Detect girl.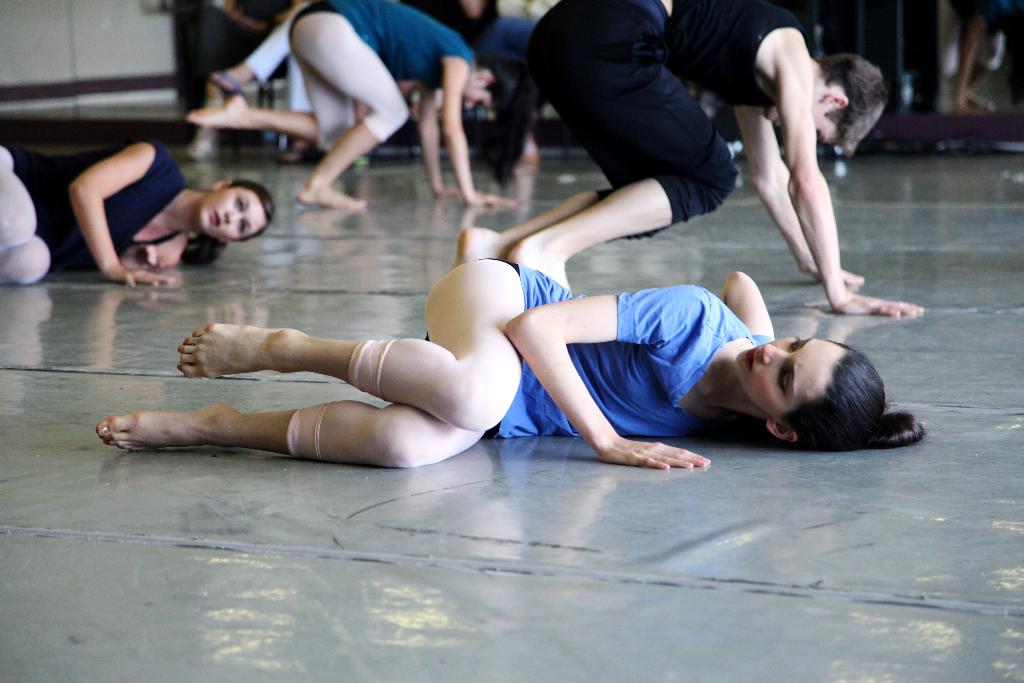
Detected at [left=0, top=138, right=278, bottom=289].
